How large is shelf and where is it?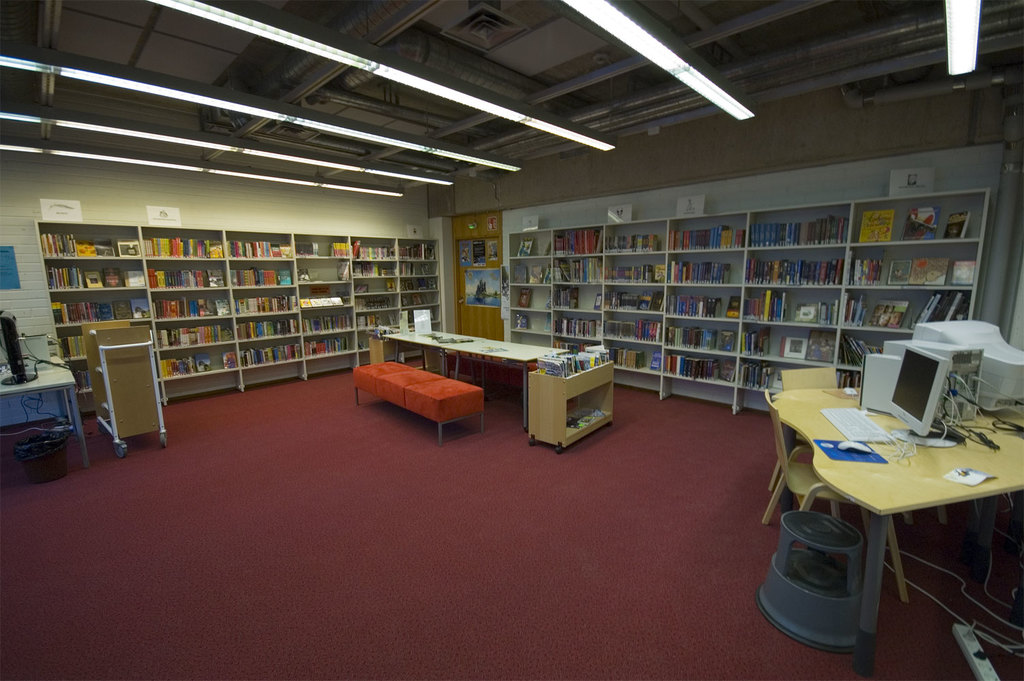
Bounding box: 554,312,618,343.
